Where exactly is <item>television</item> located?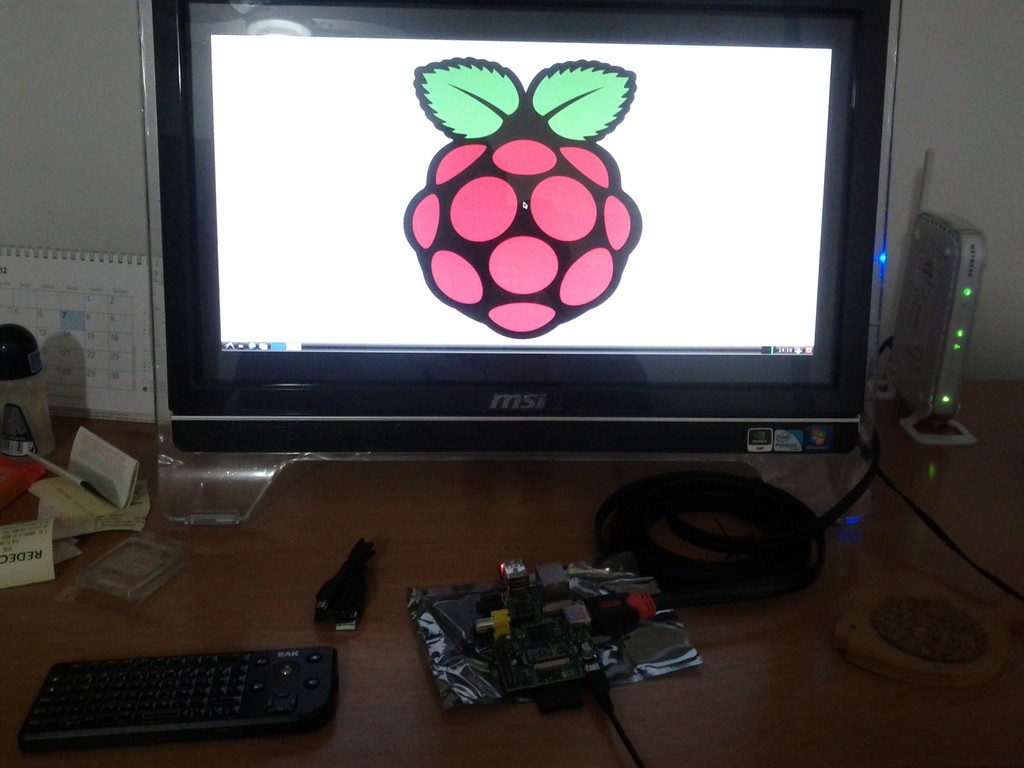
Its bounding box is (x1=148, y1=0, x2=888, y2=484).
